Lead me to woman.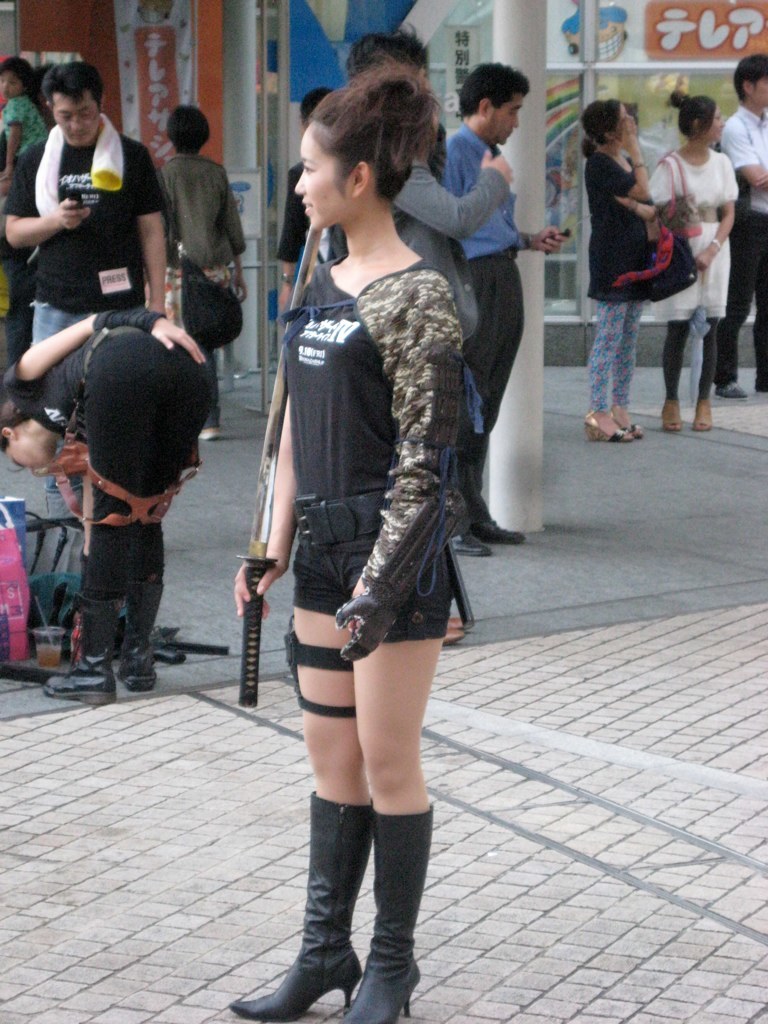
Lead to region(578, 98, 653, 444).
